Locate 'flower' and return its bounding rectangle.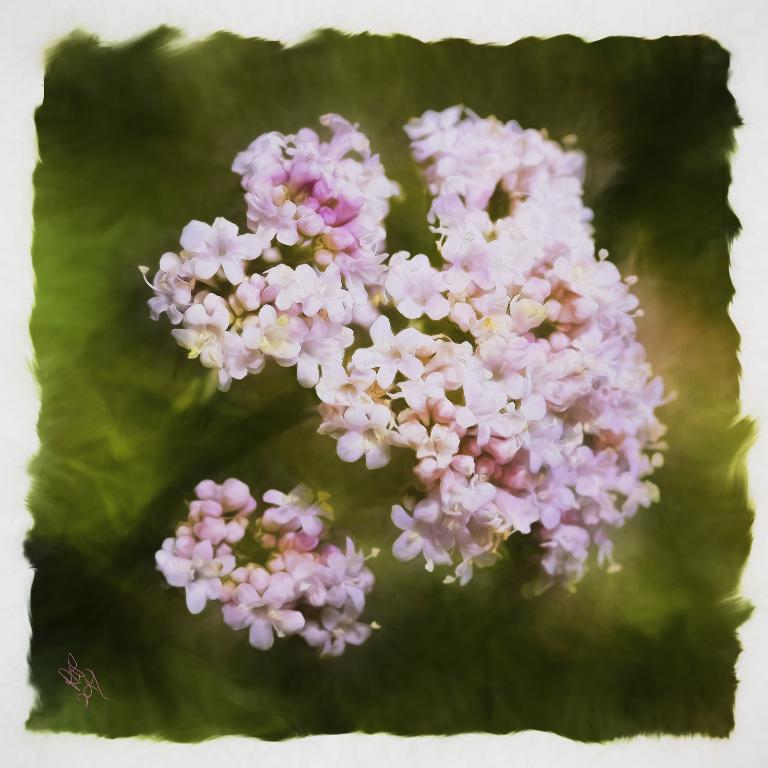
Rect(267, 484, 334, 533).
